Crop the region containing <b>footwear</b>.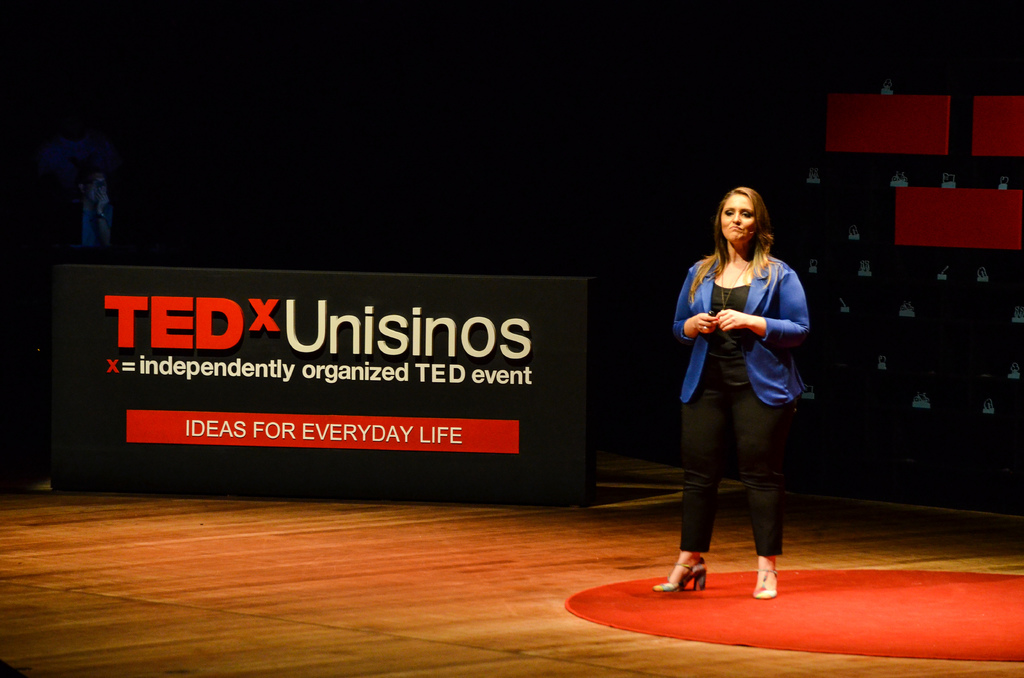
Crop region: [649, 553, 710, 593].
